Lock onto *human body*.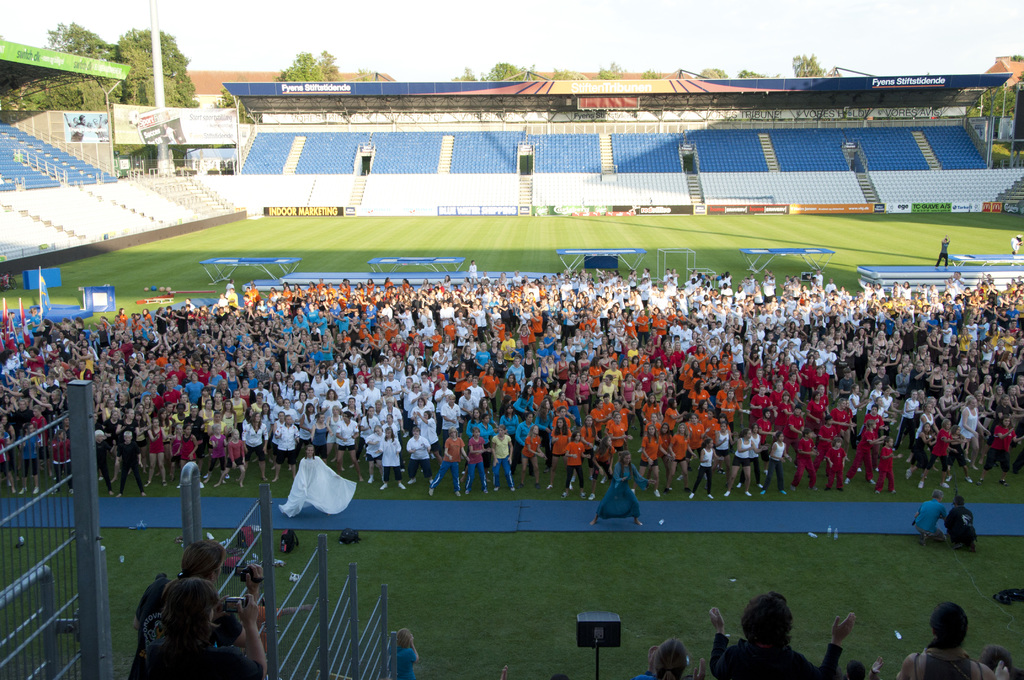
Locked: BBox(402, 280, 407, 290).
